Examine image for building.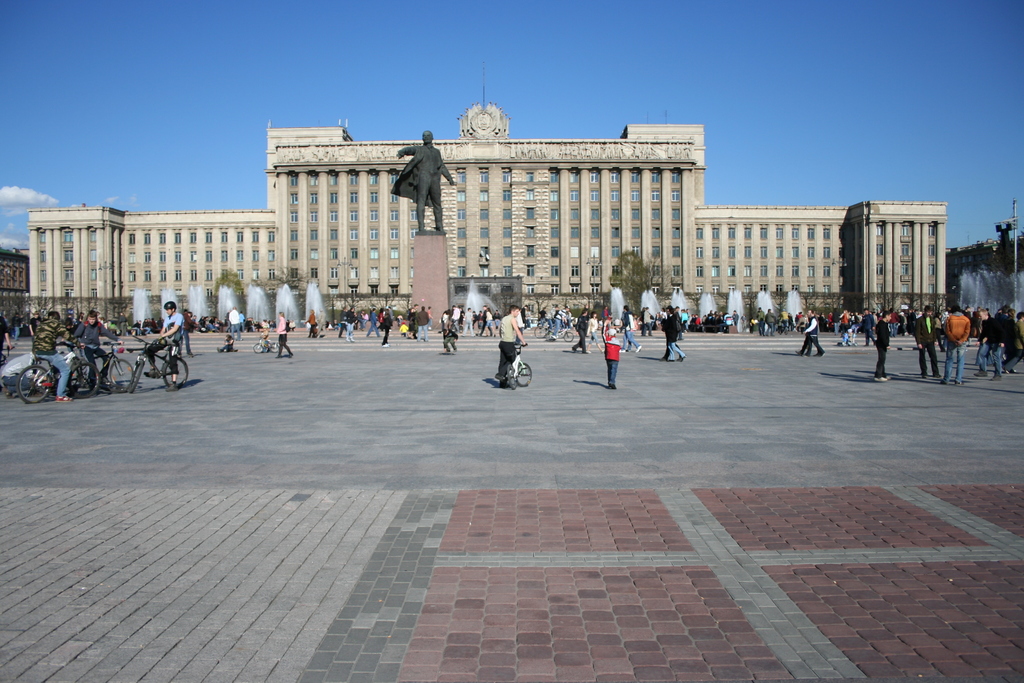
Examination result: {"left": 31, "top": 93, "right": 955, "bottom": 308}.
